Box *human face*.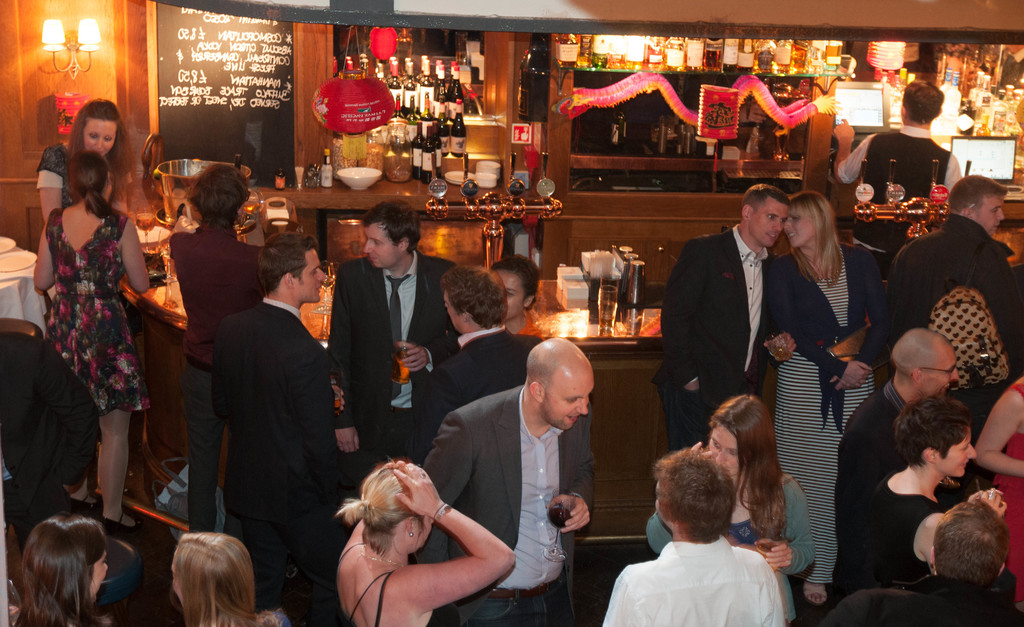
select_region(937, 427, 977, 476).
